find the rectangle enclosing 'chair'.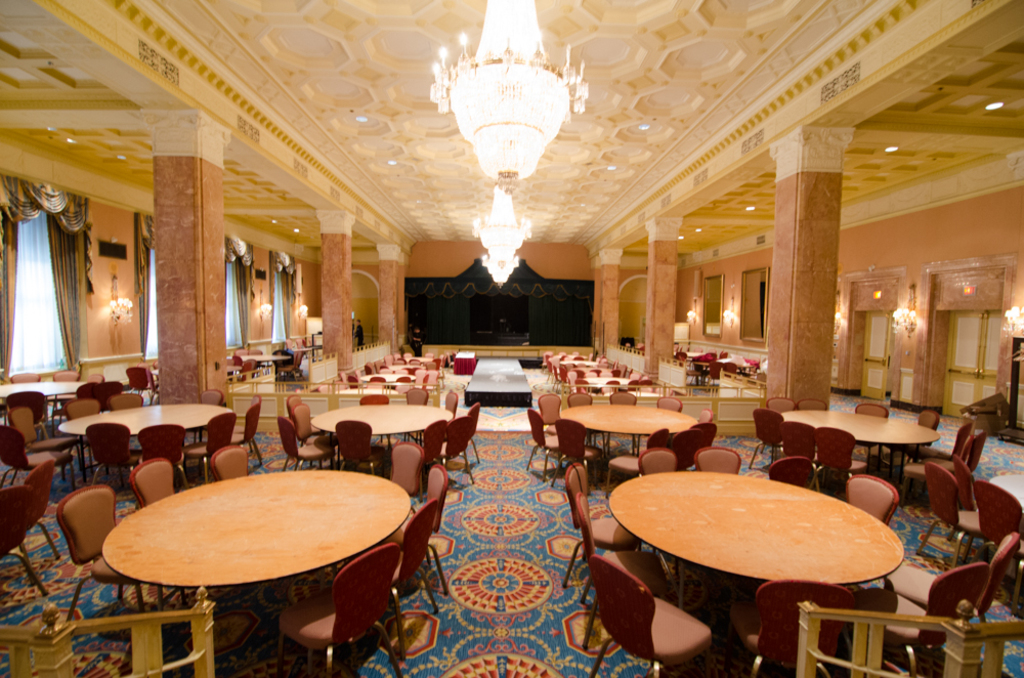
(567, 389, 603, 439).
